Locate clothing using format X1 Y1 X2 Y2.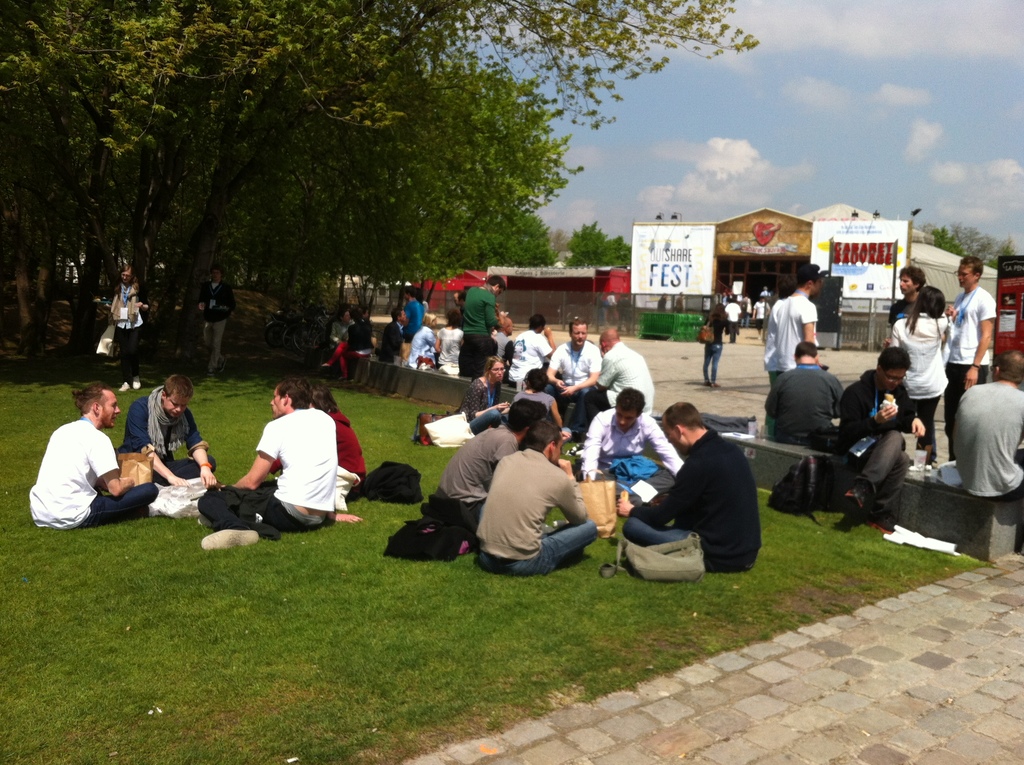
513 325 555 381.
